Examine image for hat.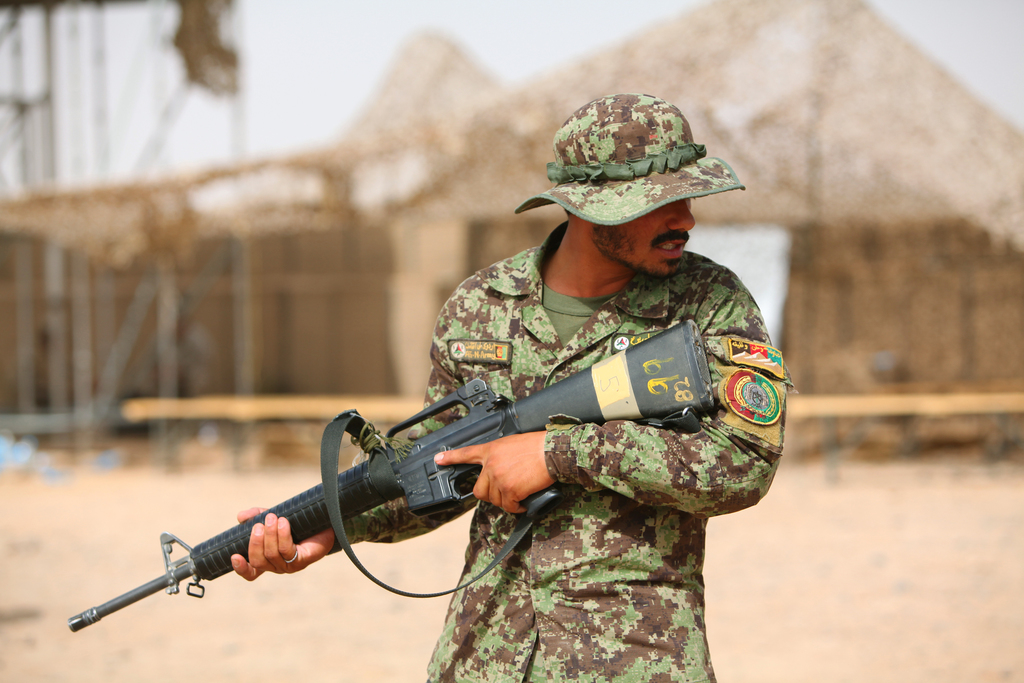
Examination result: x1=517 y1=94 x2=747 y2=230.
